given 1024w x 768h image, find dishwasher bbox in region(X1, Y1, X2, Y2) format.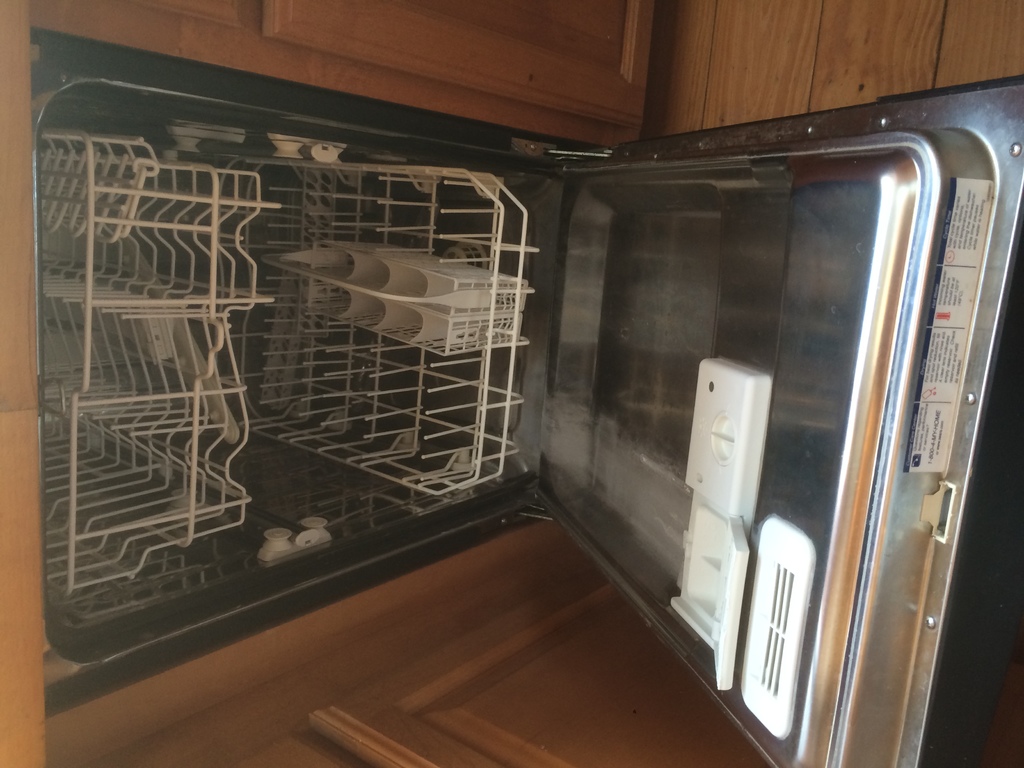
region(30, 29, 1023, 767).
